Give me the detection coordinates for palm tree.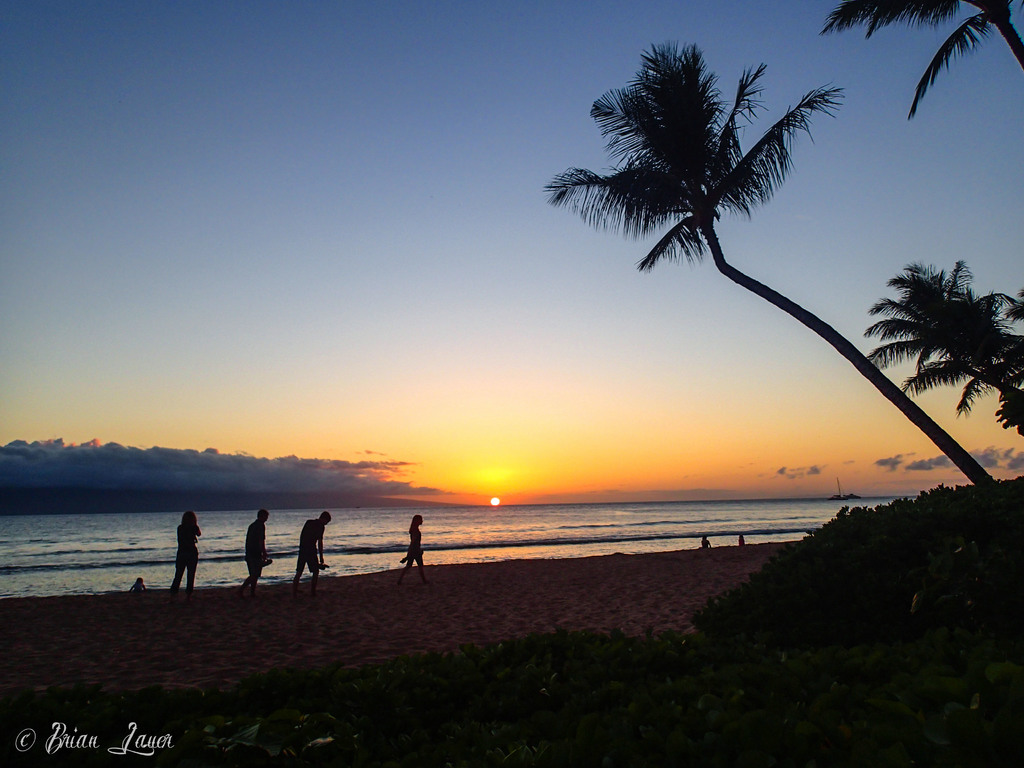
select_region(865, 250, 1023, 434).
